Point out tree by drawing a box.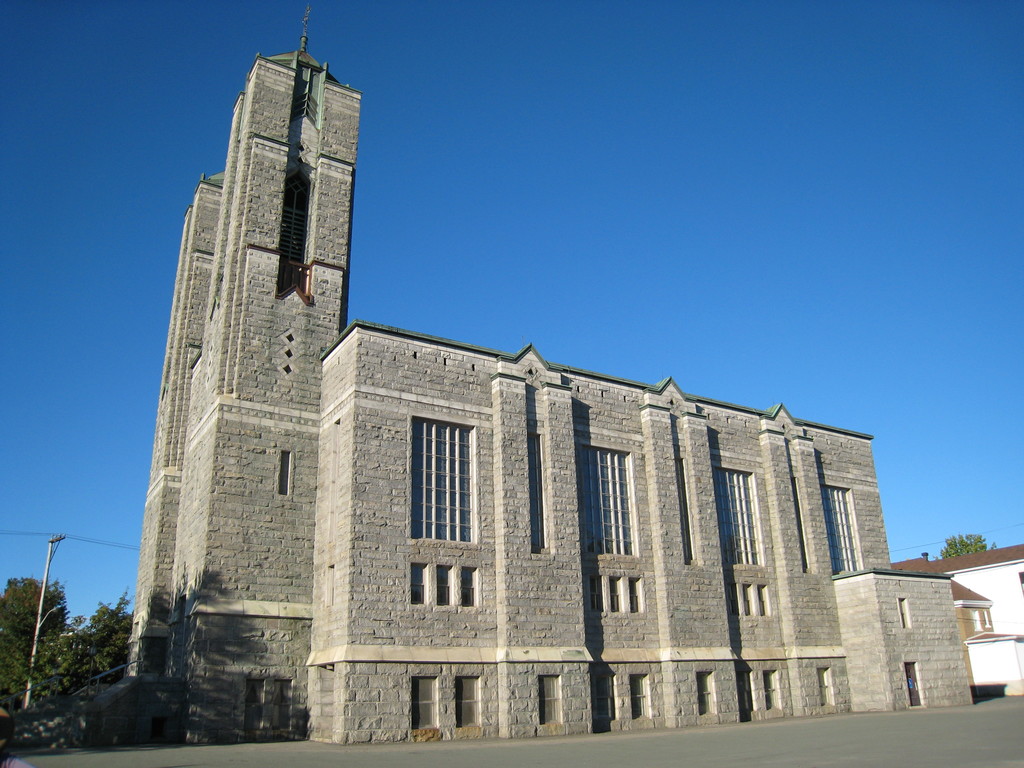
(29, 598, 142, 746).
